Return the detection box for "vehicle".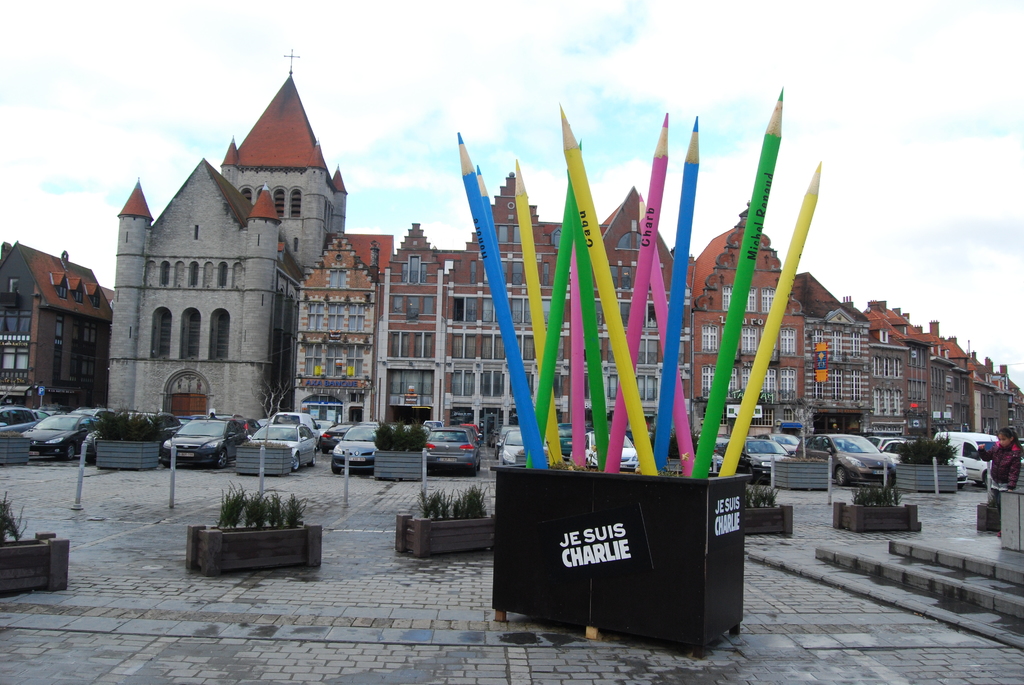
[left=24, top=411, right=105, bottom=457].
